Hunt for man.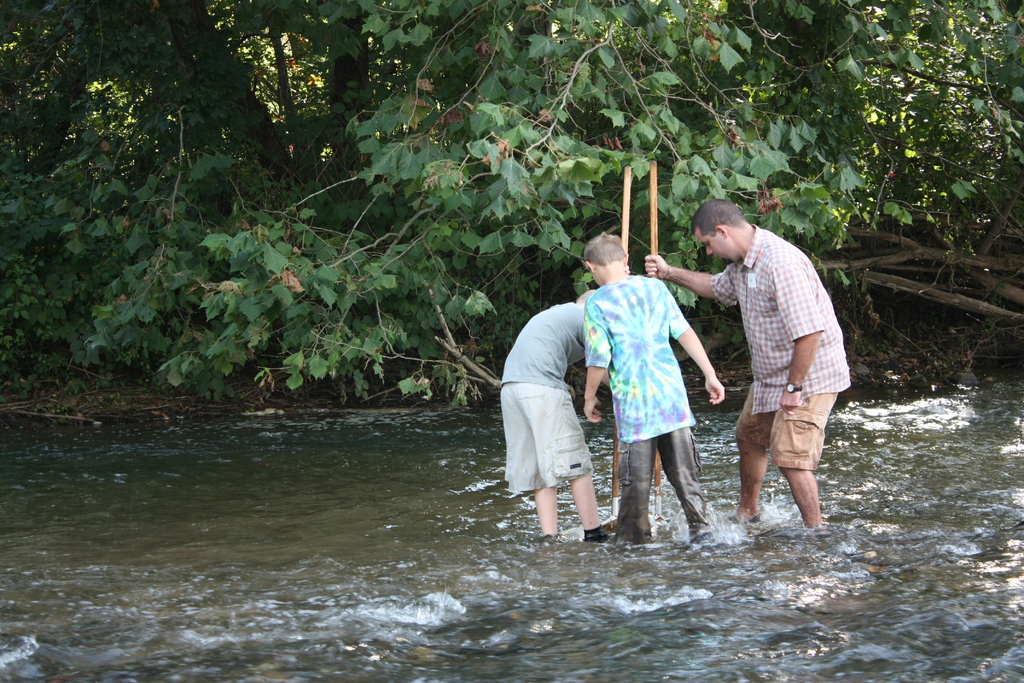
Hunted down at region(694, 188, 842, 549).
